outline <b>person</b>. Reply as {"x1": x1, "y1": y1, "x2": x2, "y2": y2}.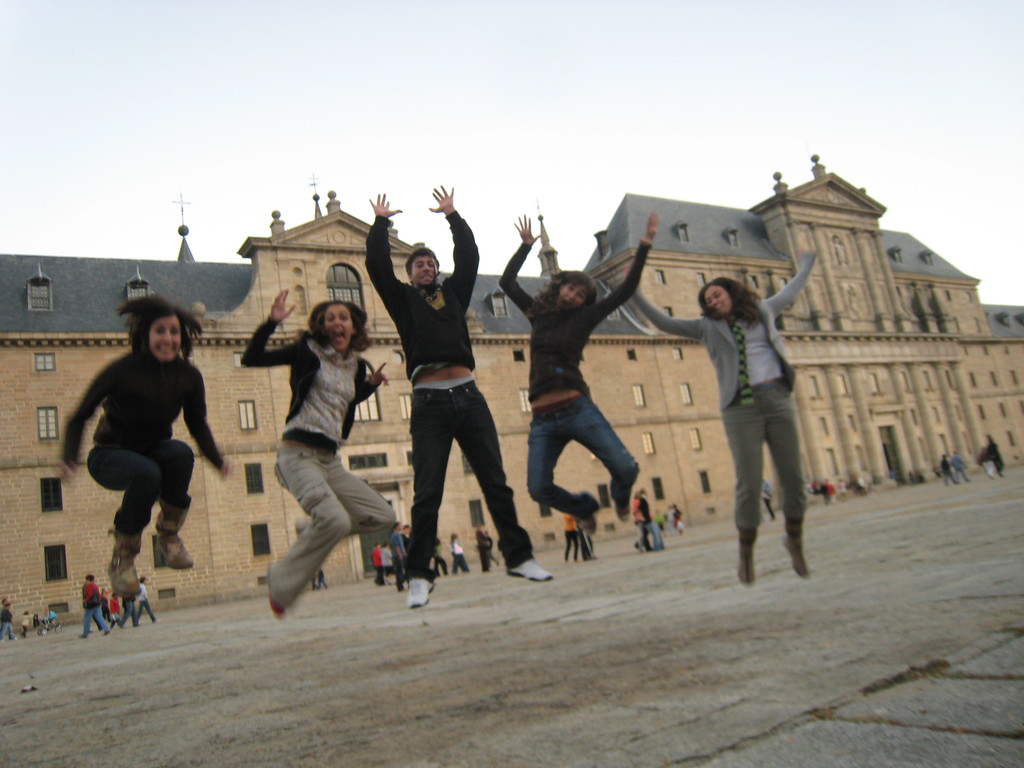
{"x1": 495, "y1": 211, "x2": 655, "y2": 536}.
